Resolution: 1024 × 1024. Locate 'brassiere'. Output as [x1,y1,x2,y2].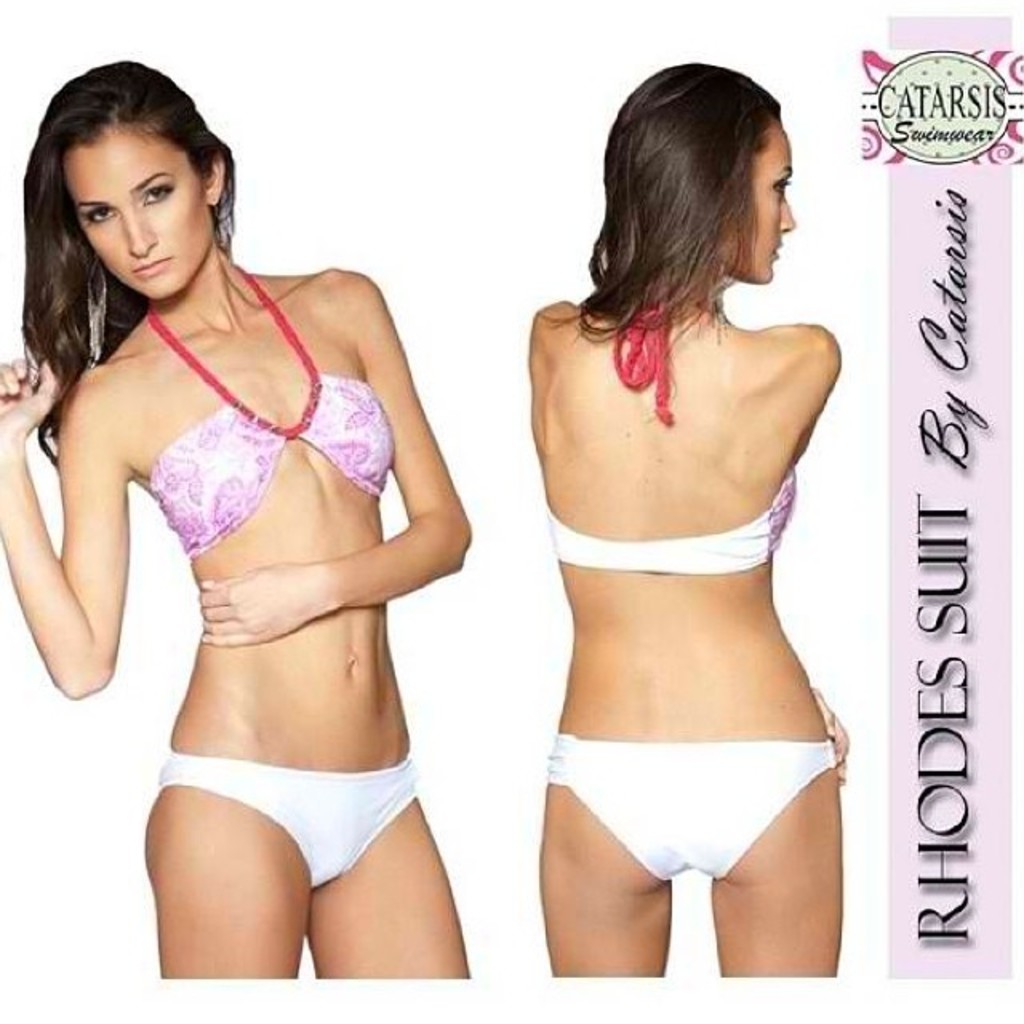
[139,262,395,563].
